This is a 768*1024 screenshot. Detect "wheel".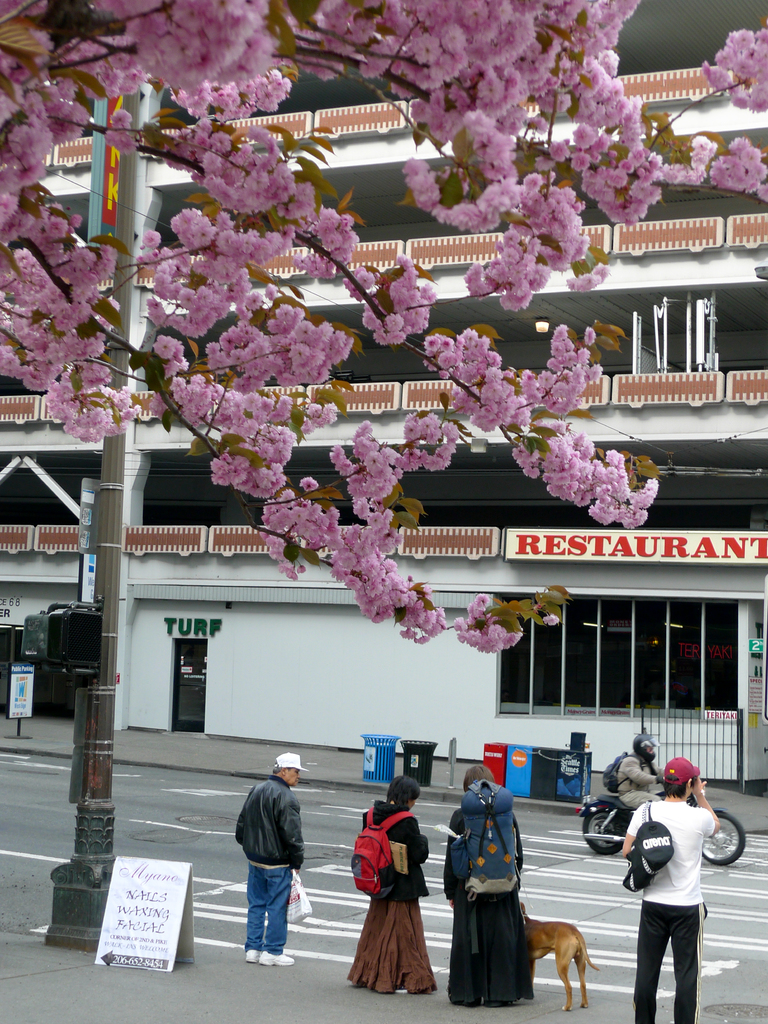
{"left": 585, "top": 807, "right": 632, "bottom": 854}.
